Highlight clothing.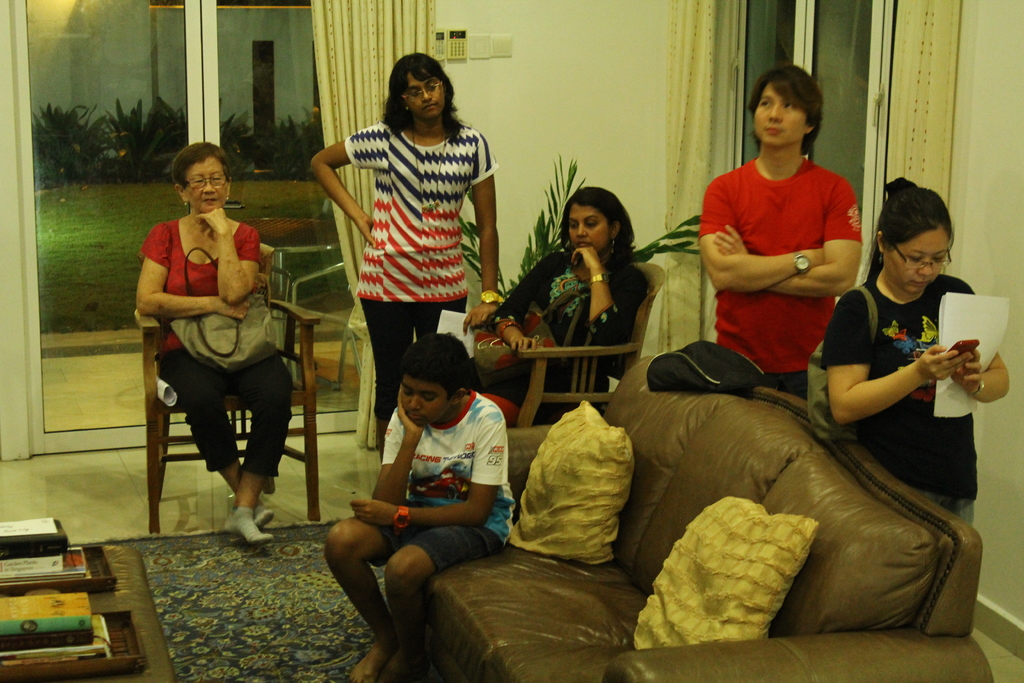
Highlighted region: bbox=(698, 147, 865, 377).
